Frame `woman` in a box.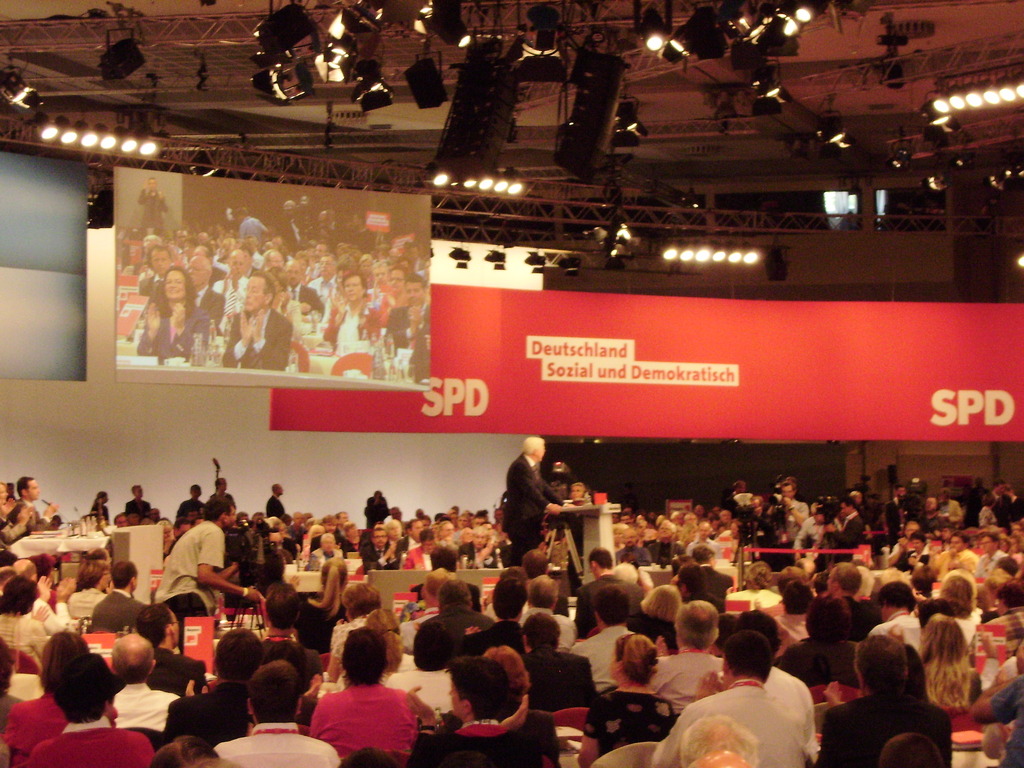
left=575, top=627, right=677, bottom=767.
